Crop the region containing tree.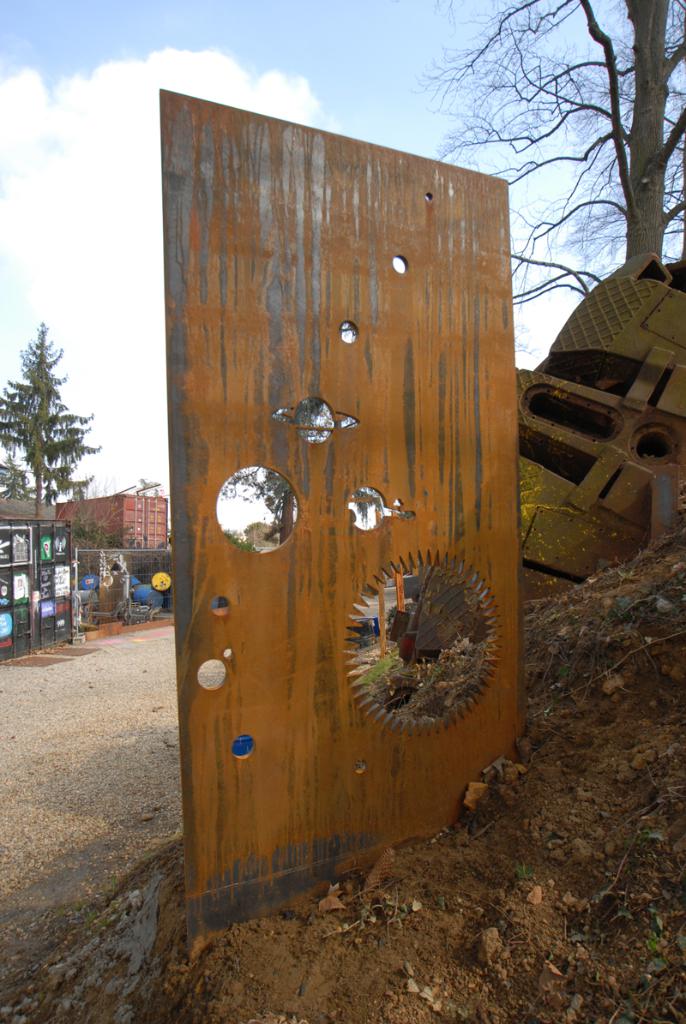
Crop region: Rect(0, 316, 99, 519).
